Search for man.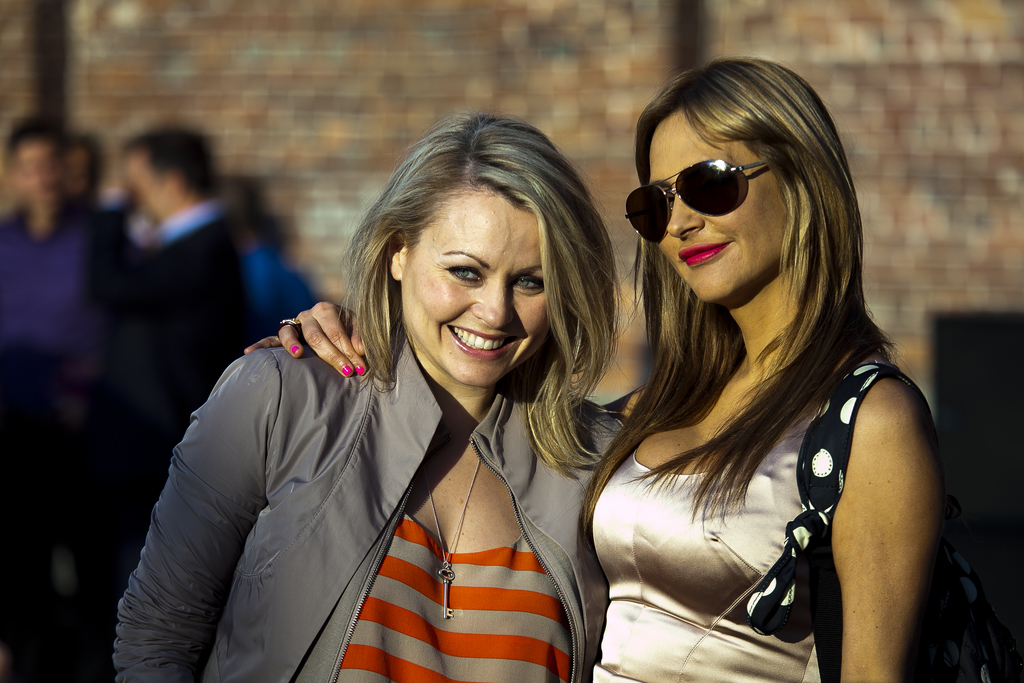
Found at locate(94, 118, 257, 570).
